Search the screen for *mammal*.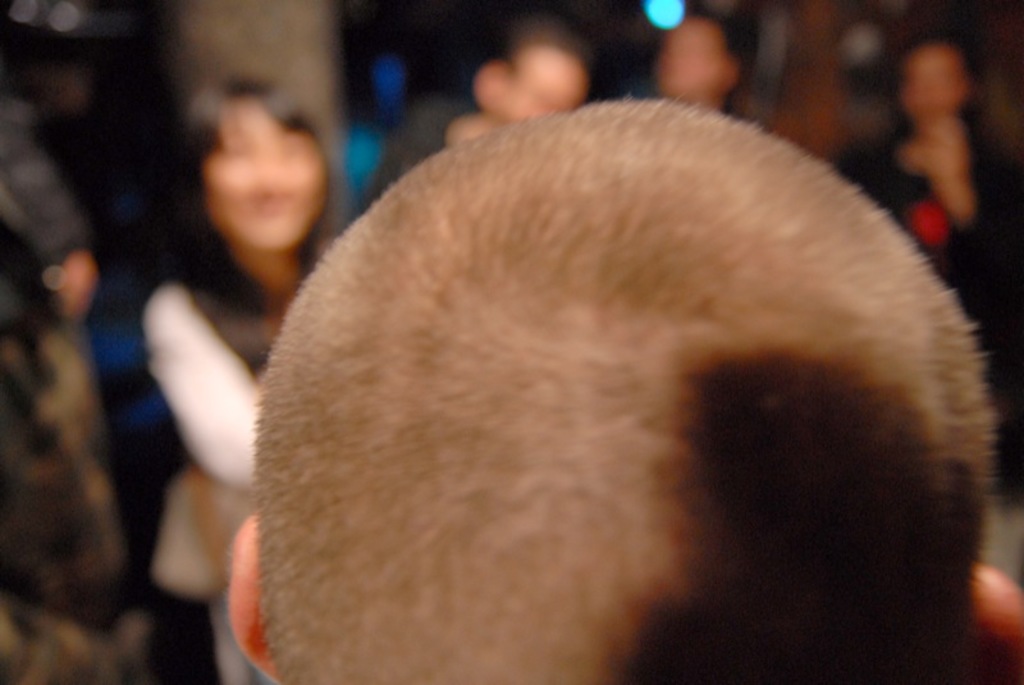
Found at (219, 76, 1021, 668).
